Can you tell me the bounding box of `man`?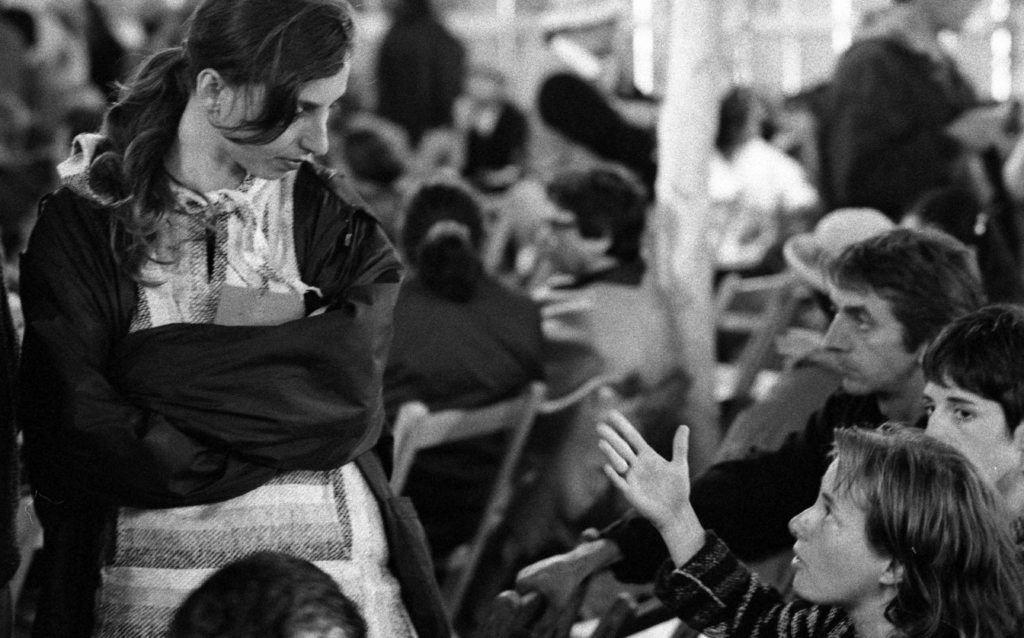
520, 220, 980, 637.
